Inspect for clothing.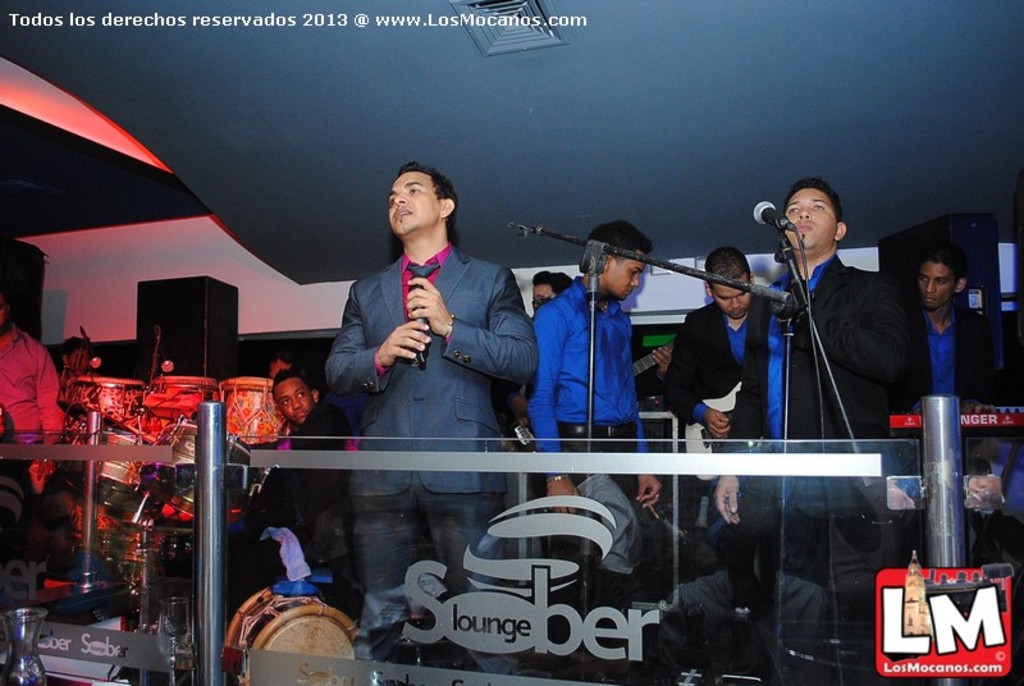
Inspection: {"x1": 525, "y1": 278, "x2": 667, "y2": 582}.
